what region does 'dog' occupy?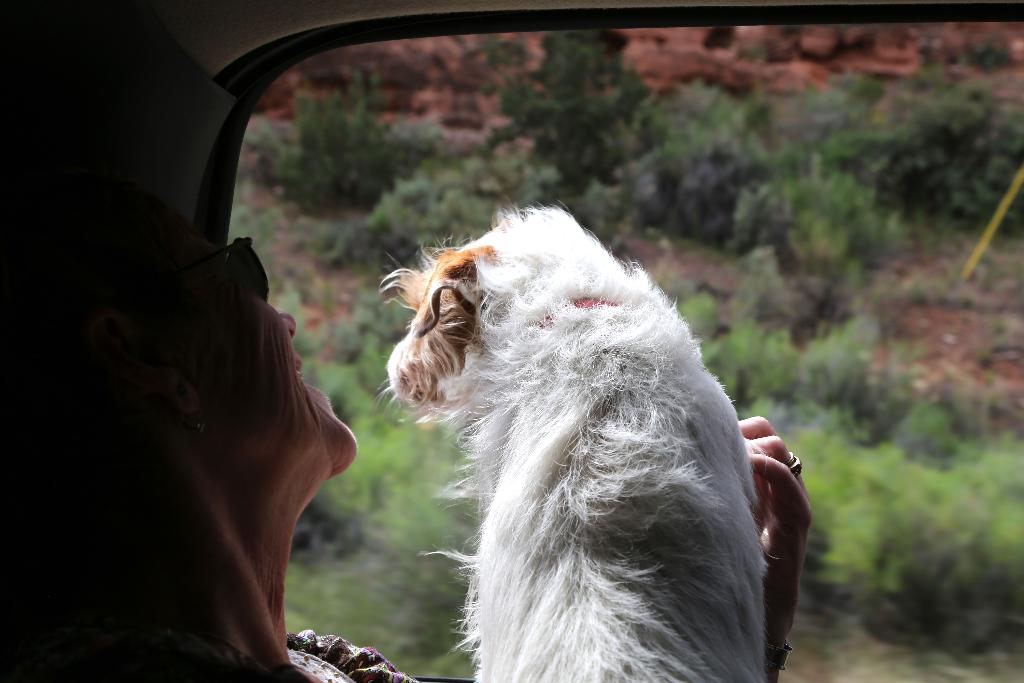
{"left": 378, "top": 199, "right": 771, "bottom": 682}.
